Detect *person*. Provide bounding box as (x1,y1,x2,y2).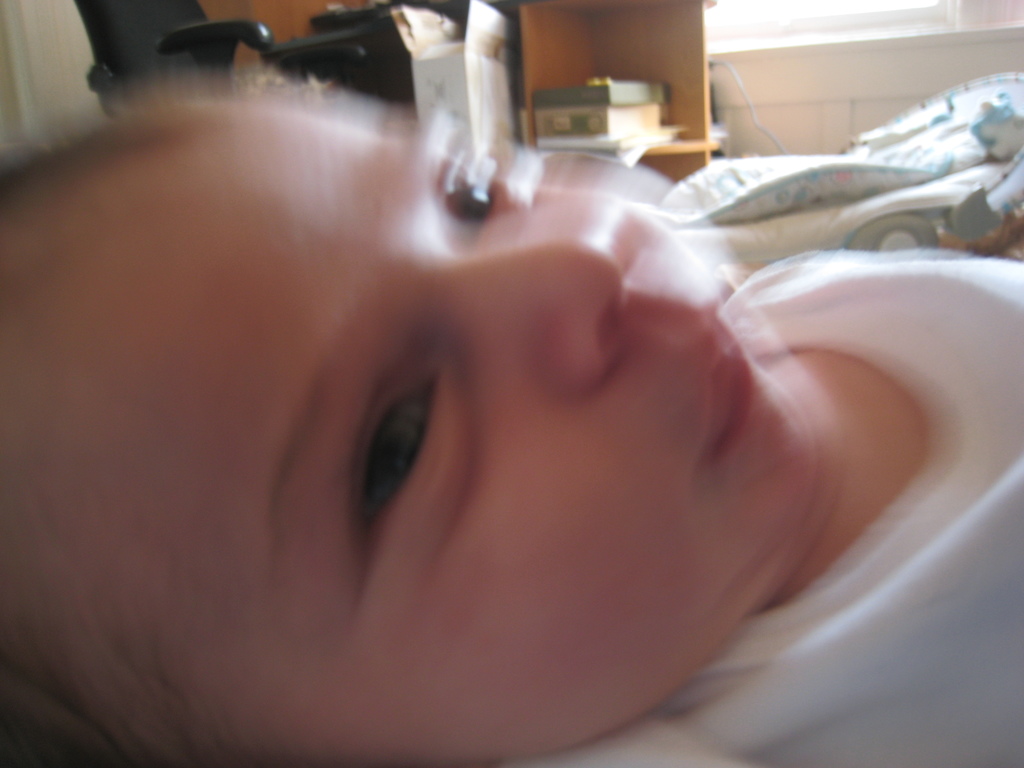
(26,49,1018,743).
